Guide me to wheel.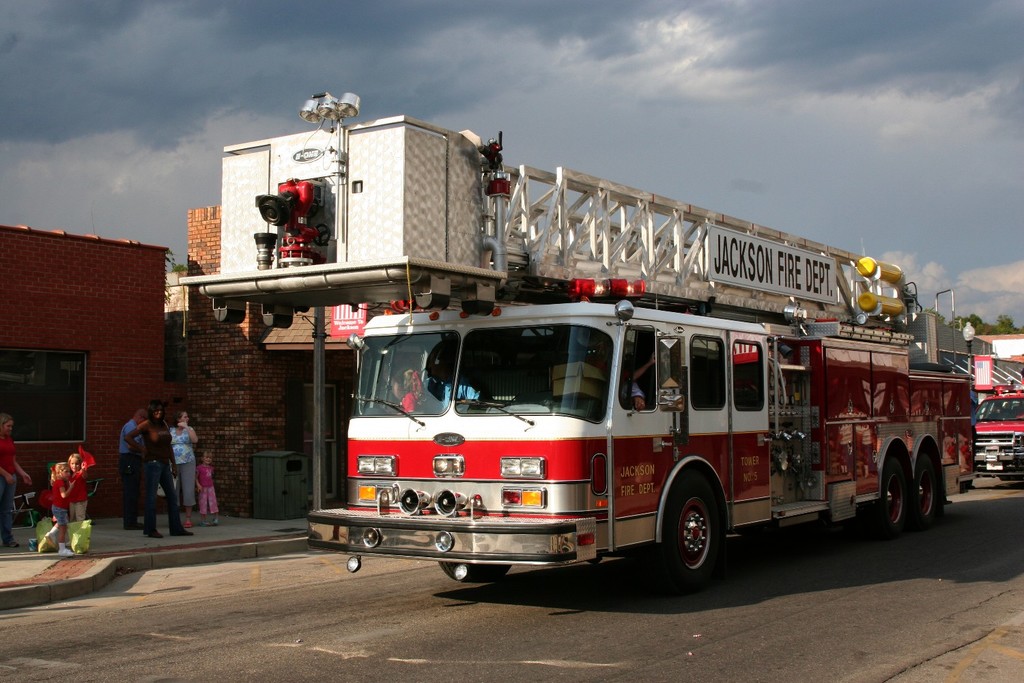
Guidance: (x1=873, y1=458, x2=910, y2=534).
